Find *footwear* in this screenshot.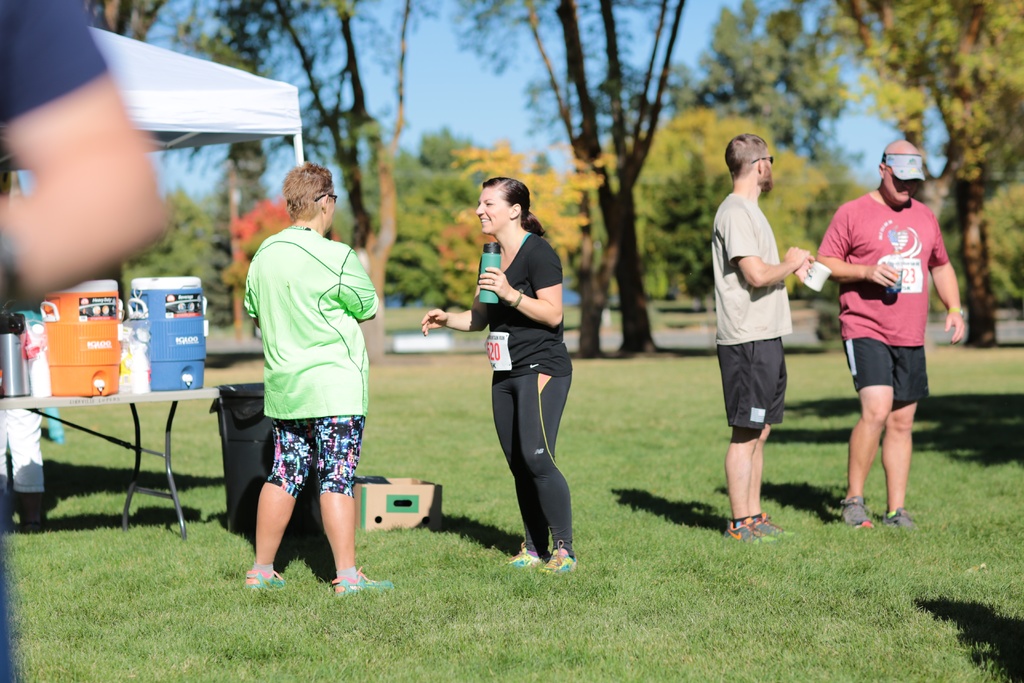
The bounding box for *footwear* is [837, 496, 874, 531].
